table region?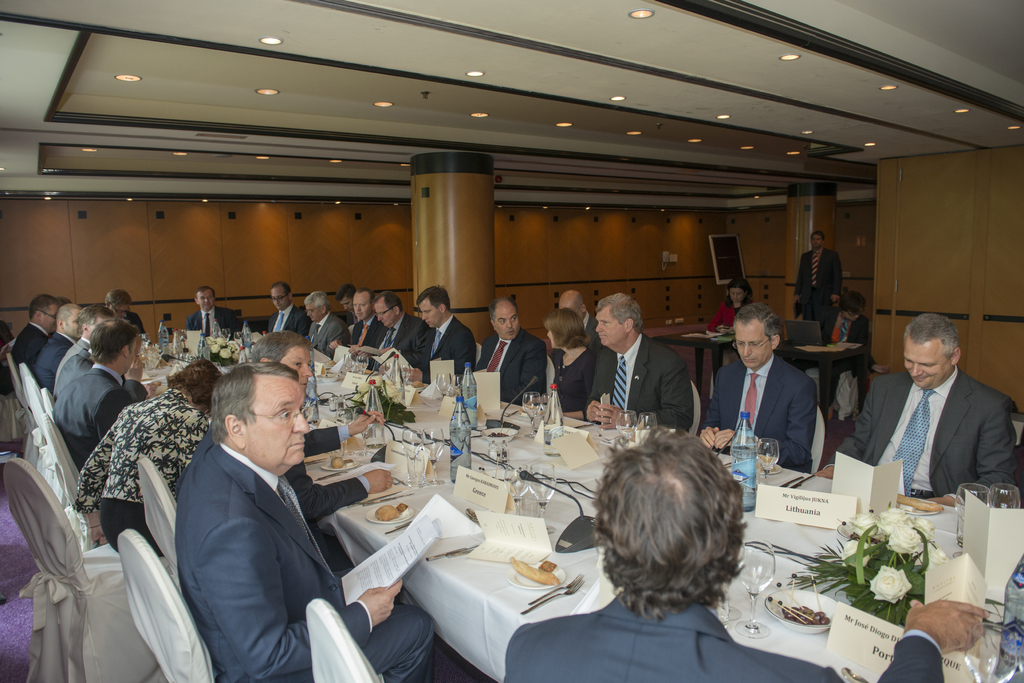
pyautogui.locateOnScreen(135, 341, 588, 527)
